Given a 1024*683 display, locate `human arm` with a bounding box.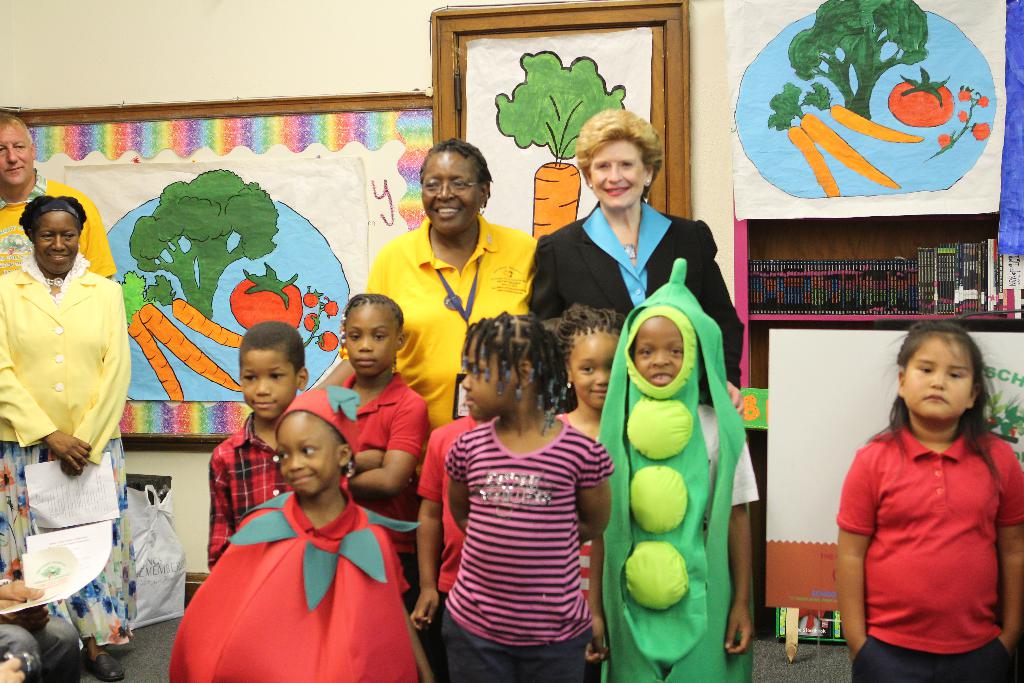
Located: BBox(583, 538, 612, 667).
